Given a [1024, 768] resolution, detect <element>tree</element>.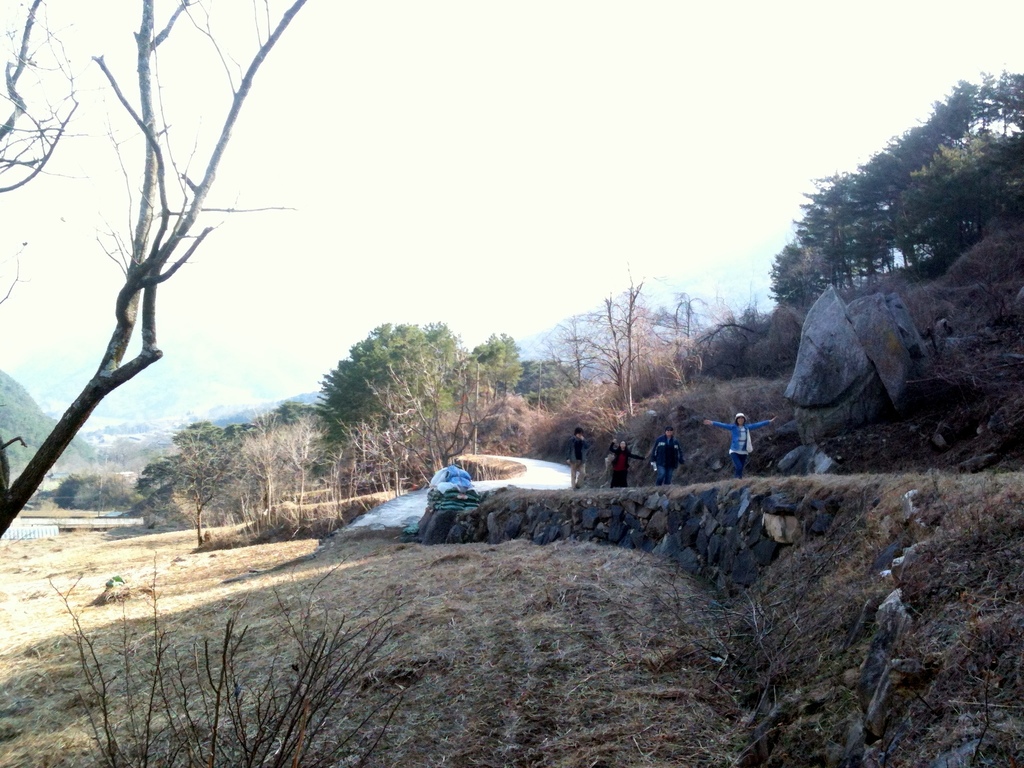
left=126, top=449, right=211, bottom=534.
